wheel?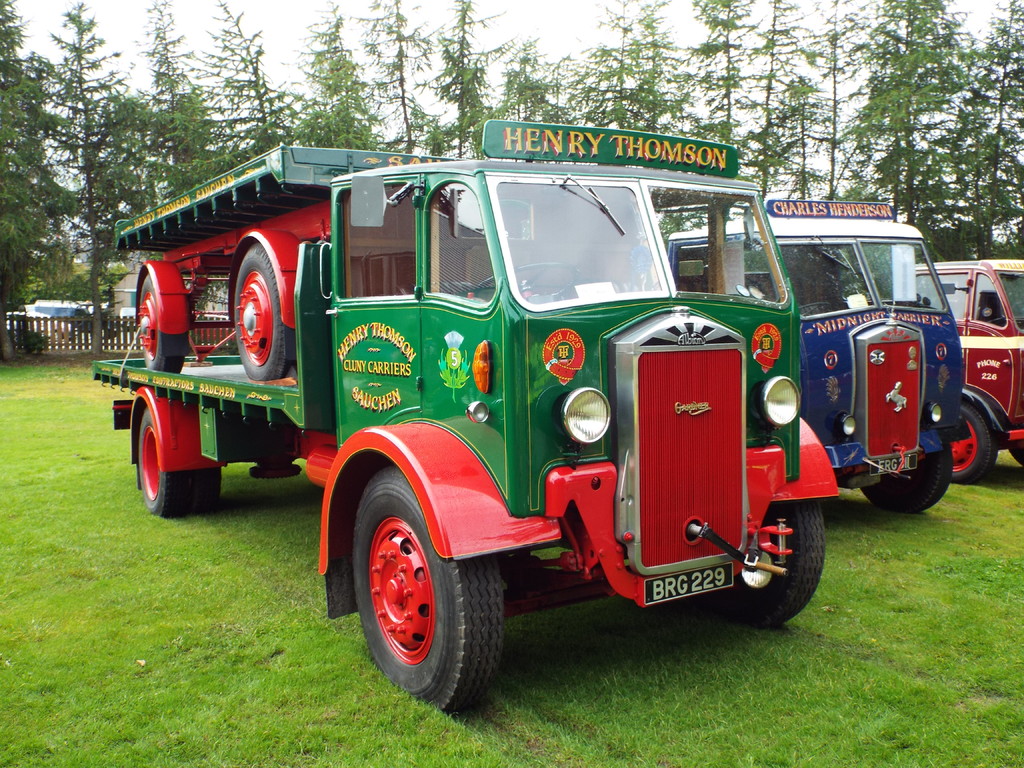
box=[948, 397, 999, 481]
